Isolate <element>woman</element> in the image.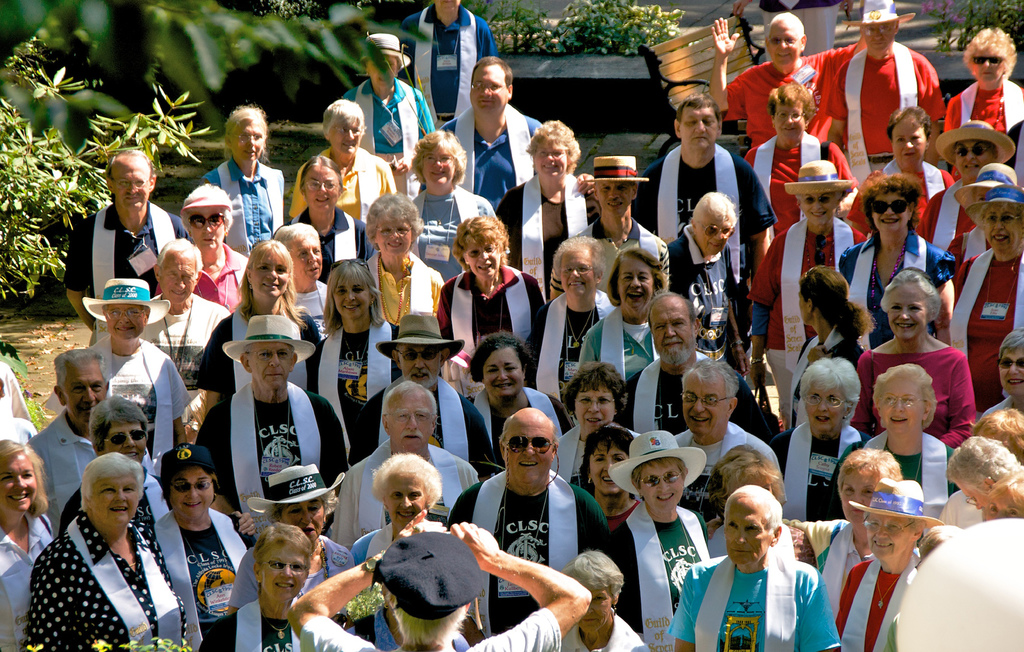
Isolated region: x1=745, y1=83, x2=859, y2=243.
